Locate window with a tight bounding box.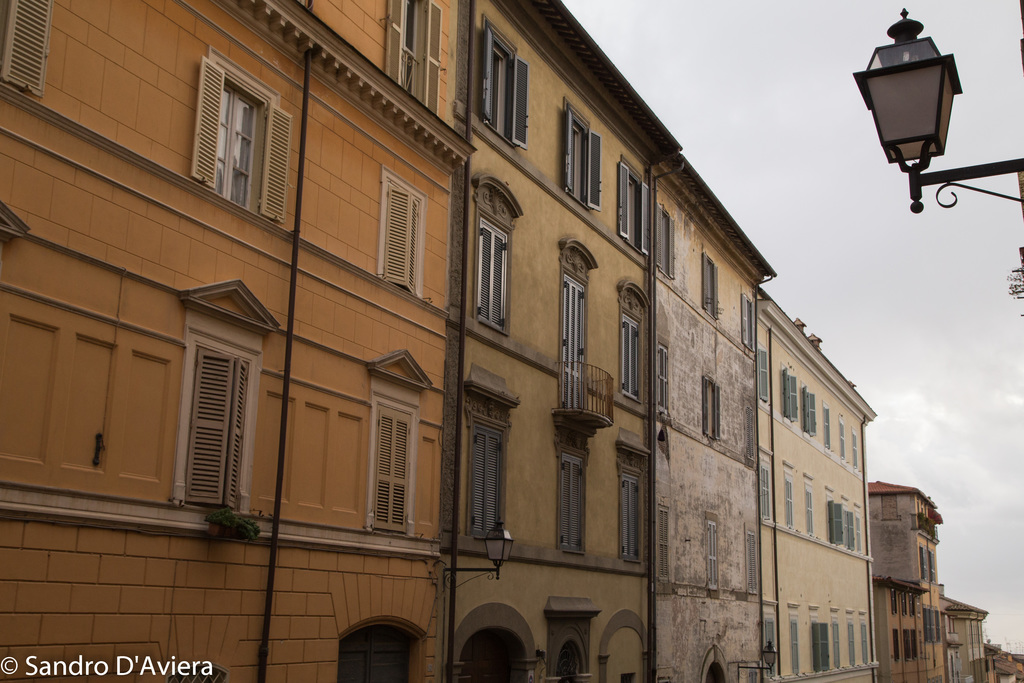
(left=618, top=449, right=646, bottom=568).
